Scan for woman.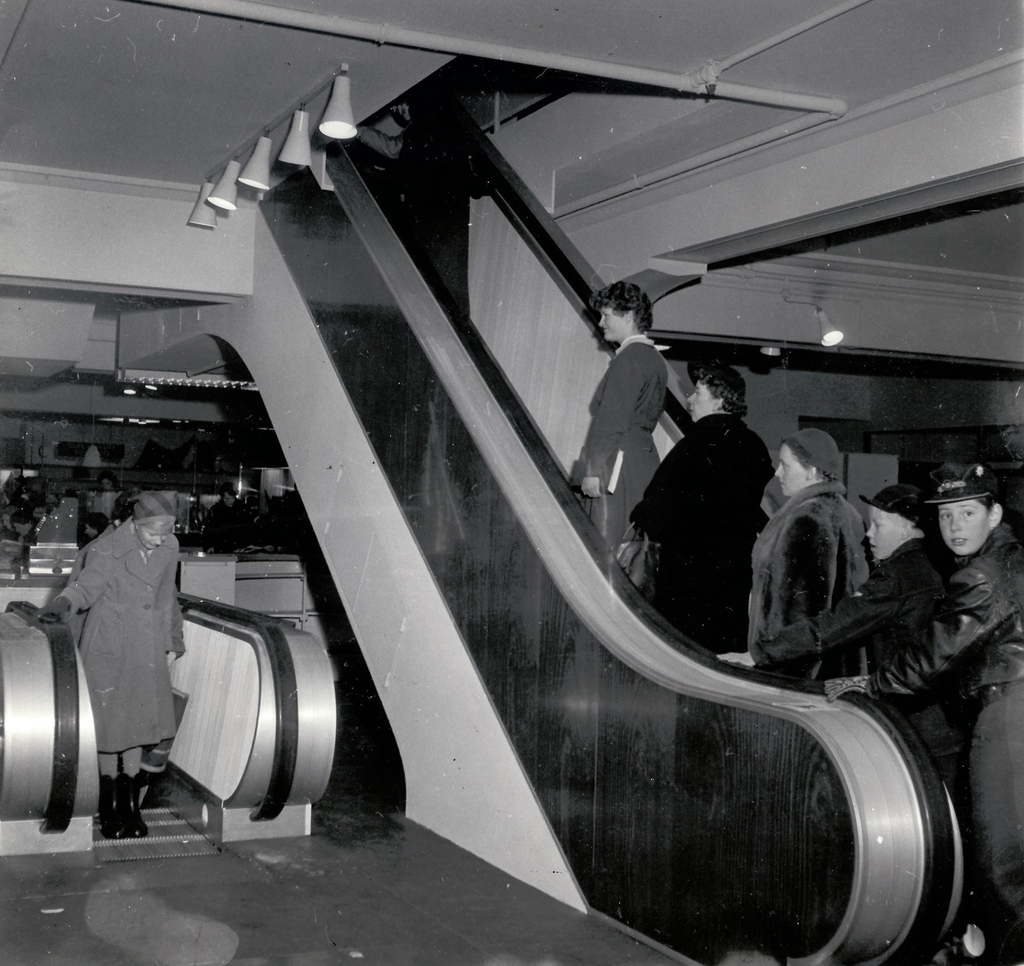
Scan result: locate(627, 361, 776, 651).
